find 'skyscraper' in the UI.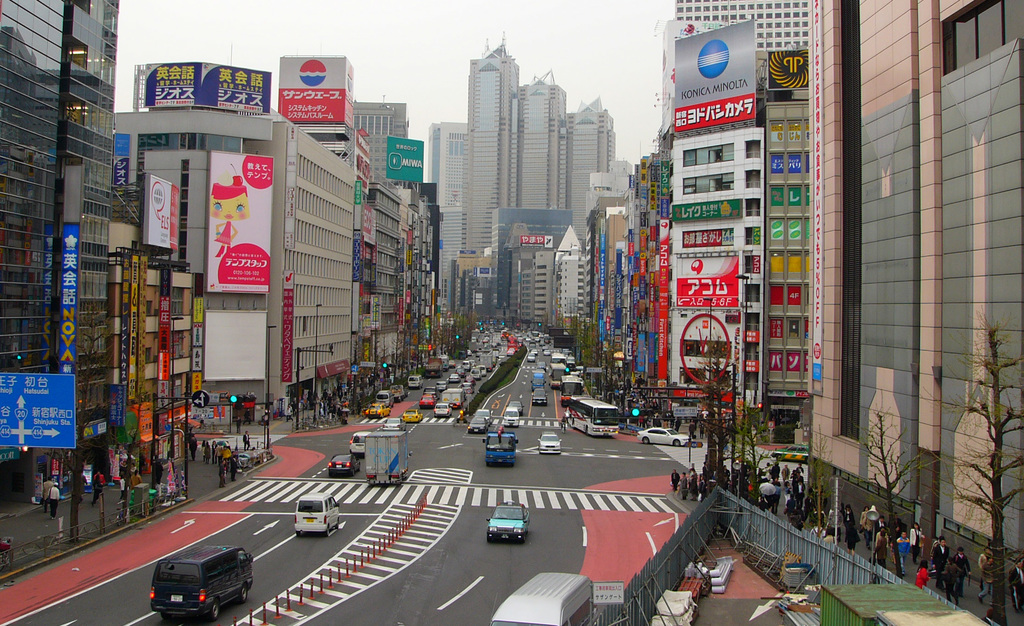
UI element at box(815, 0, 1008, 592).
